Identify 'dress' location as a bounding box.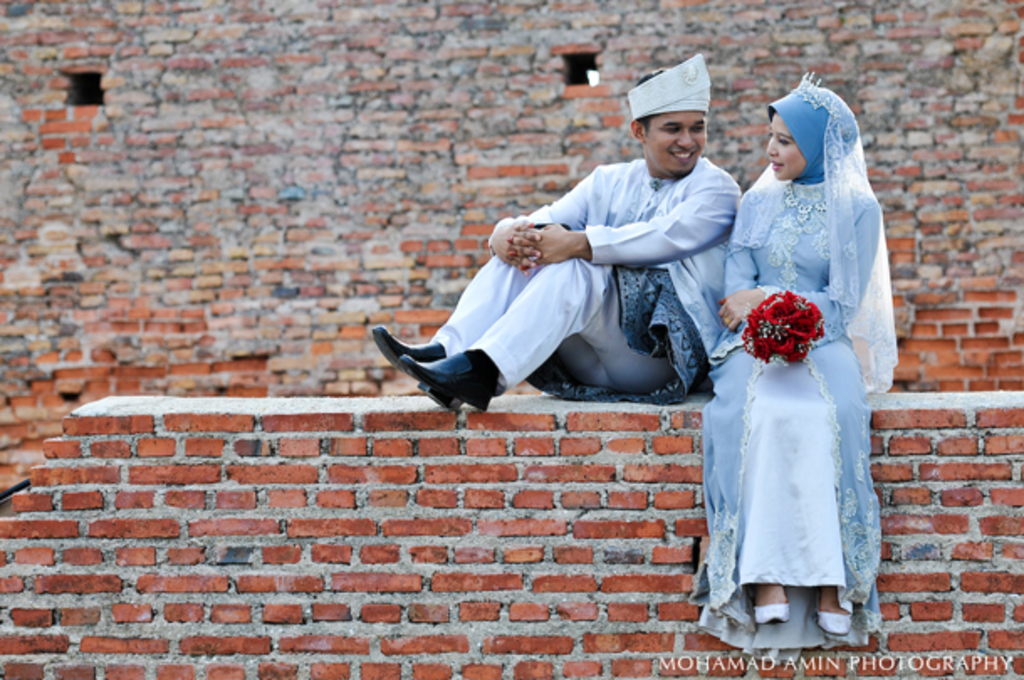
bbox(698, 87, 886, 665).
